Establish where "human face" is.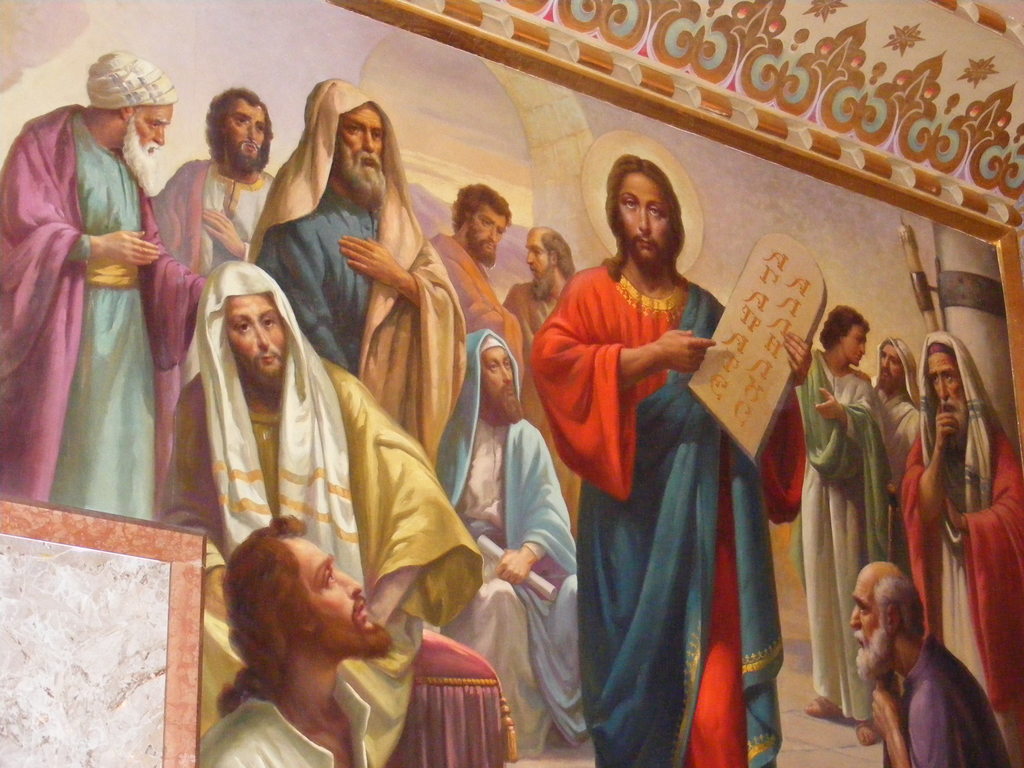
Established at <bbox>221, 292, 285, 377</bbox>.
